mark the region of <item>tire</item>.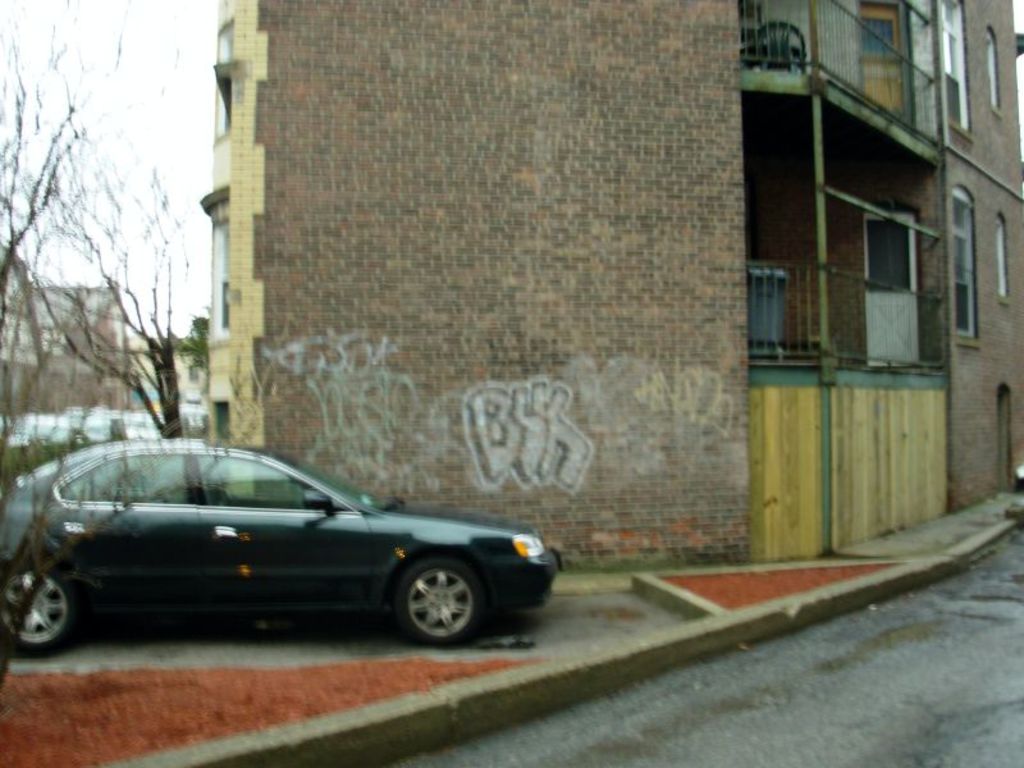
Region: select_region(1, 563, 73, 654).
